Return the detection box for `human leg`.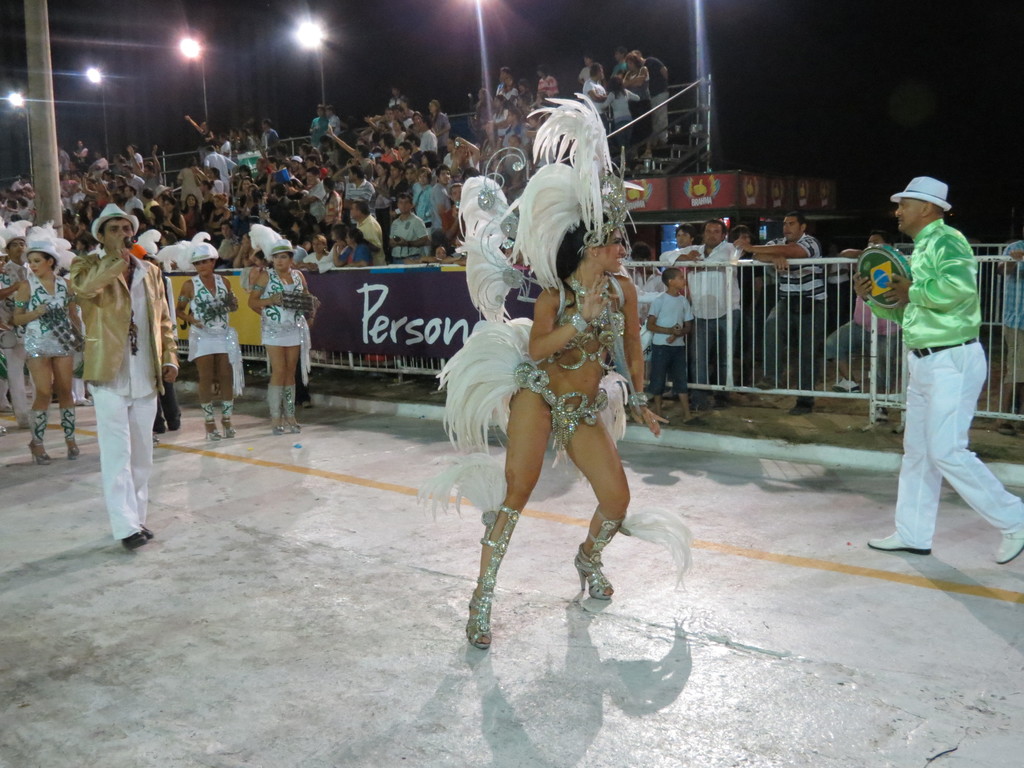
[90, 369, 156, 552].
